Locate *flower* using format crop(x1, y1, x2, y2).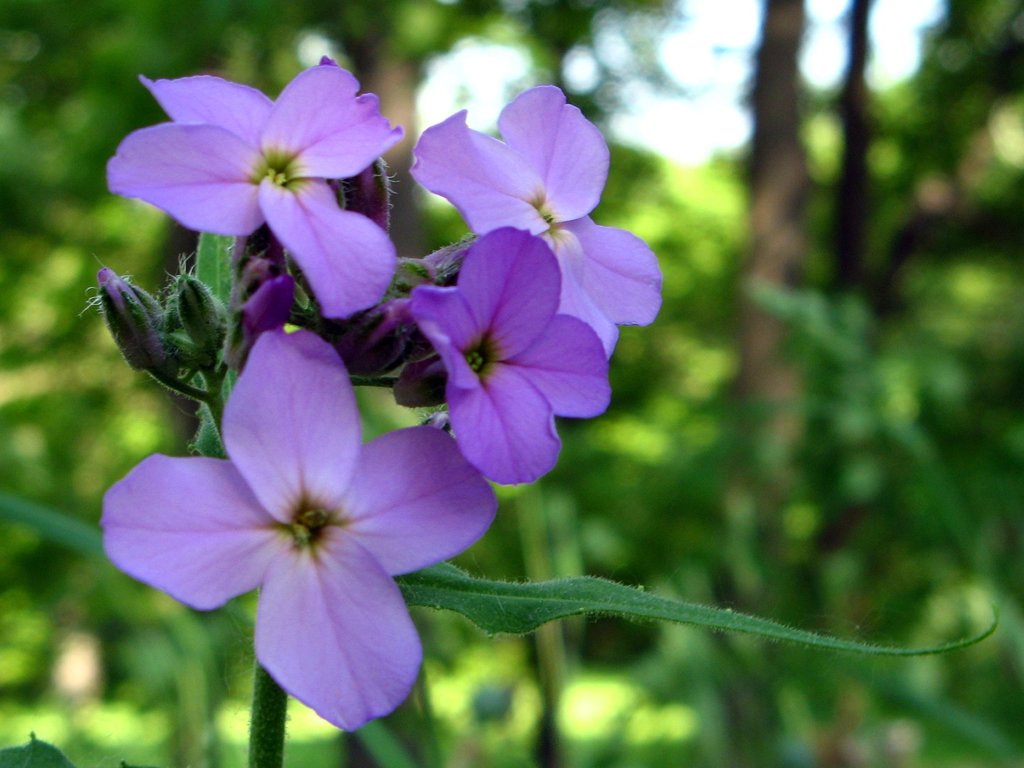
crop(111, 56, 402, 316).
